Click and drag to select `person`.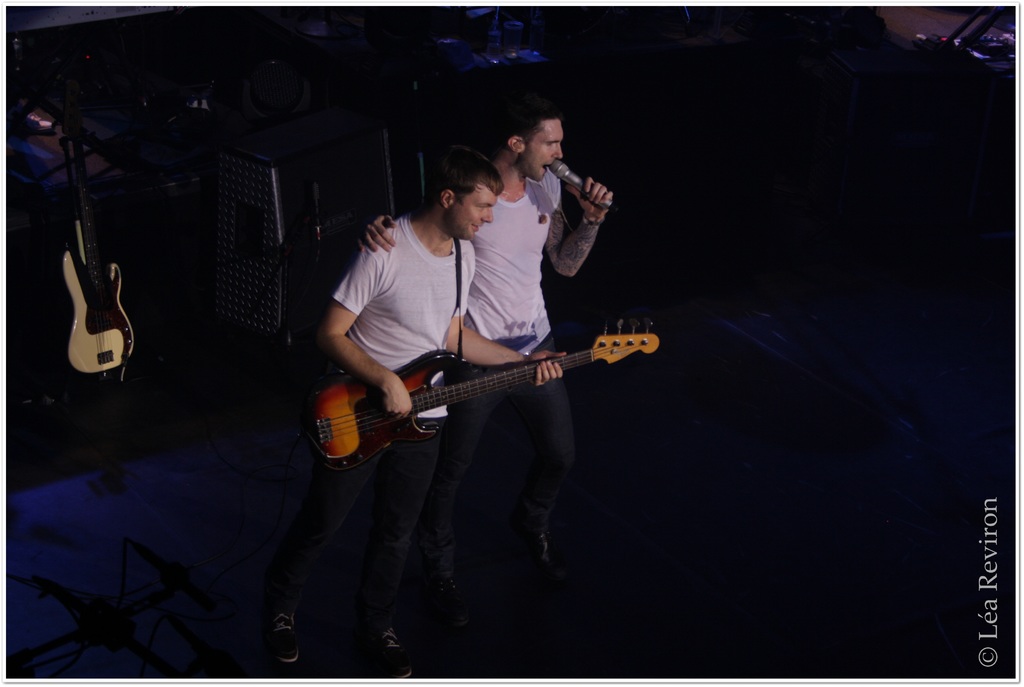
Selection: pyautogui.locateOnScreen(268, 139, 568, 675).
